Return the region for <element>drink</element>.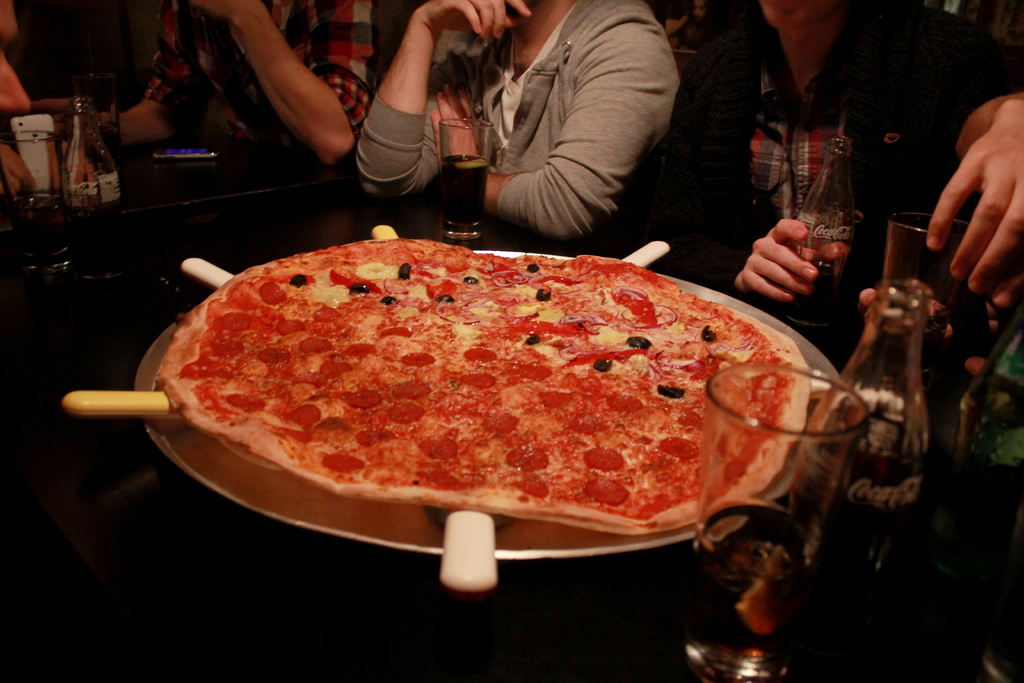
<bbox>809, 402, 932, 650</bbox>.
